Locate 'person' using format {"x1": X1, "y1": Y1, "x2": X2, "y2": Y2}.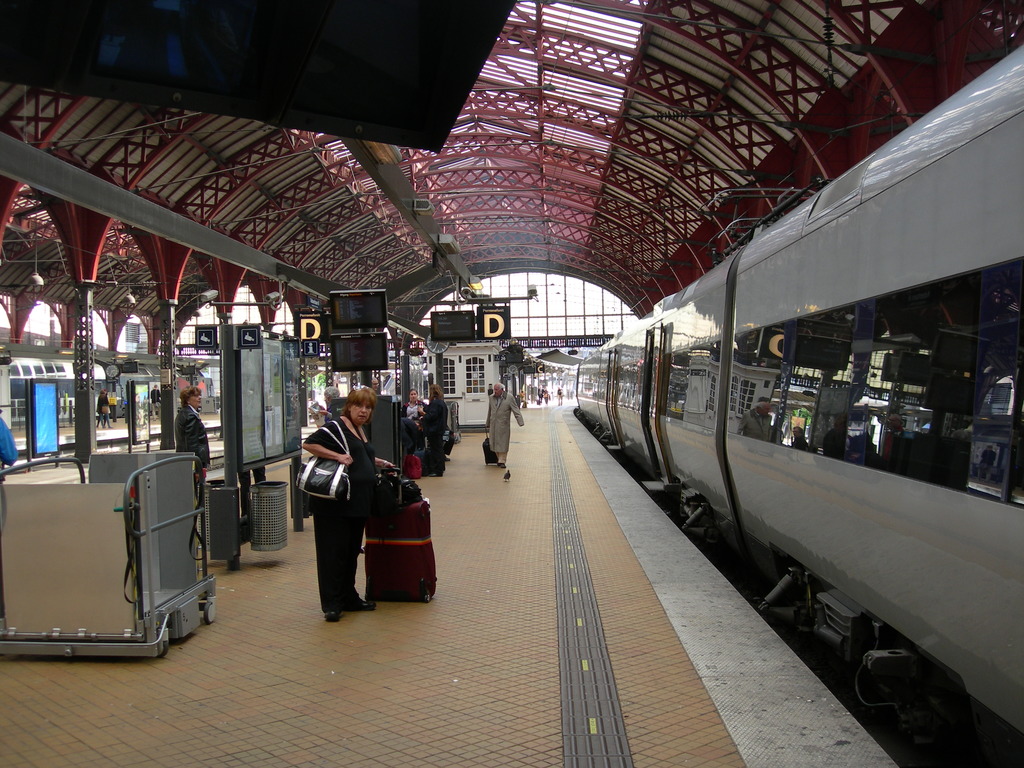
{"x1": 417, "y1": 380, "x2": 449, "y2": 475}.
